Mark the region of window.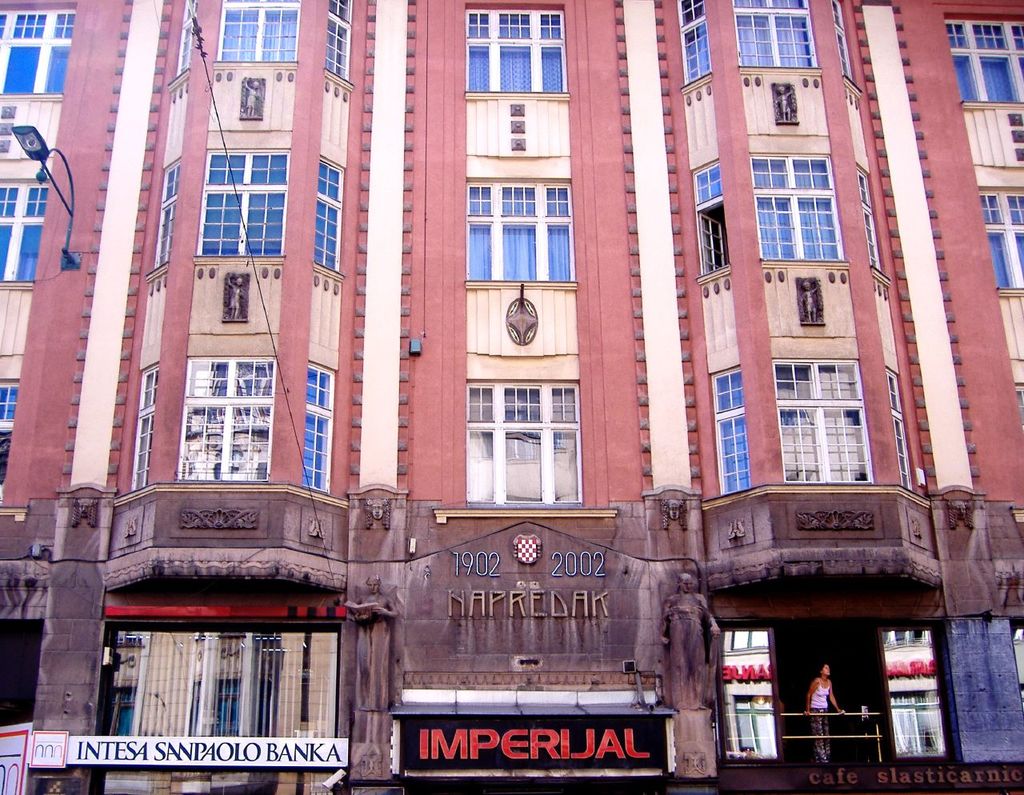
Region: Rect(86, 620, 349, 794).
